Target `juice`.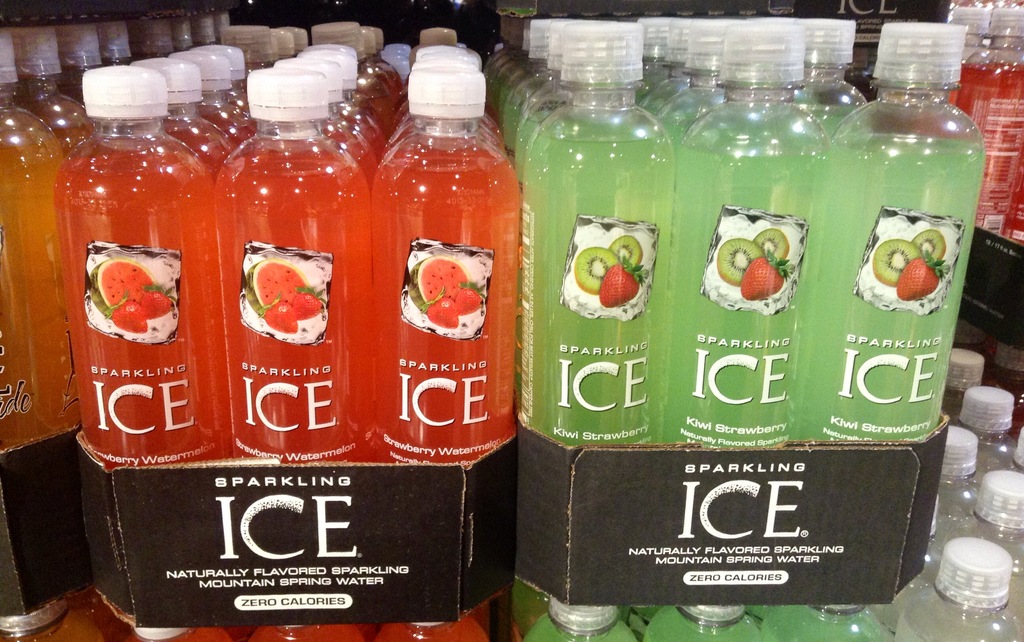
Target region: 211/68/371/460.
